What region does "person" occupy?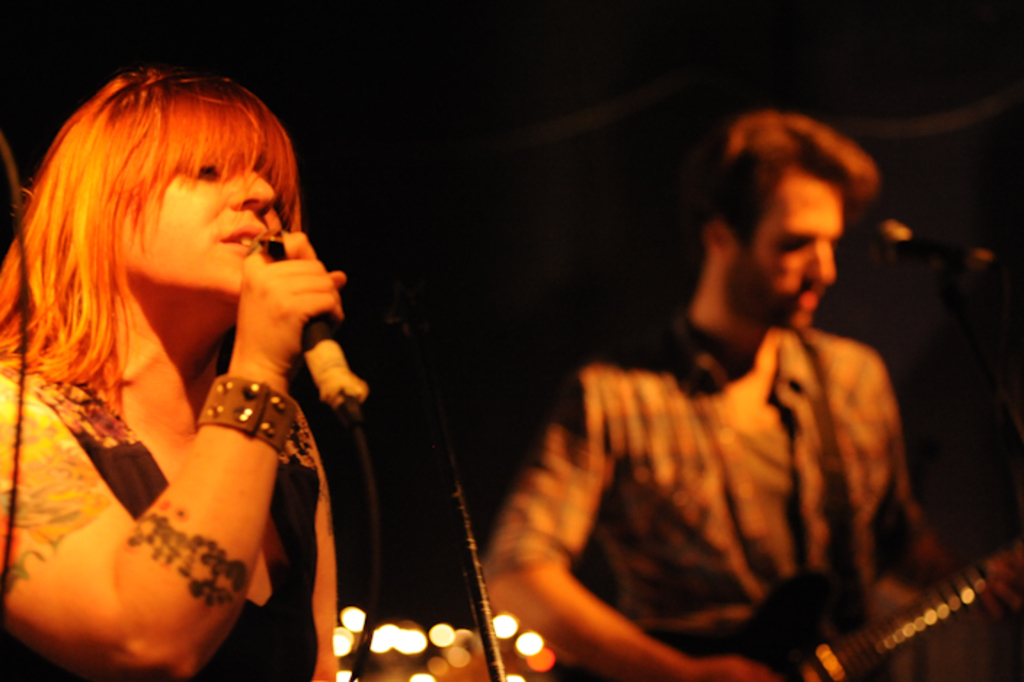
bbox=(481, 106, 983, 681).
